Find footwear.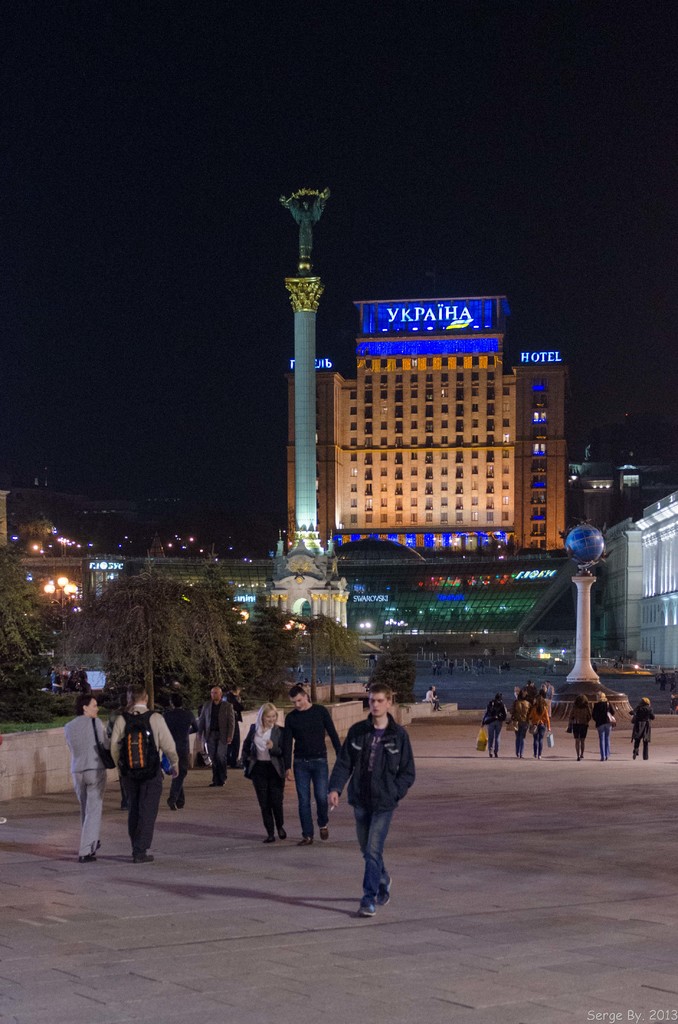
<bbox>374, 874, 388, 904</bbox>.
